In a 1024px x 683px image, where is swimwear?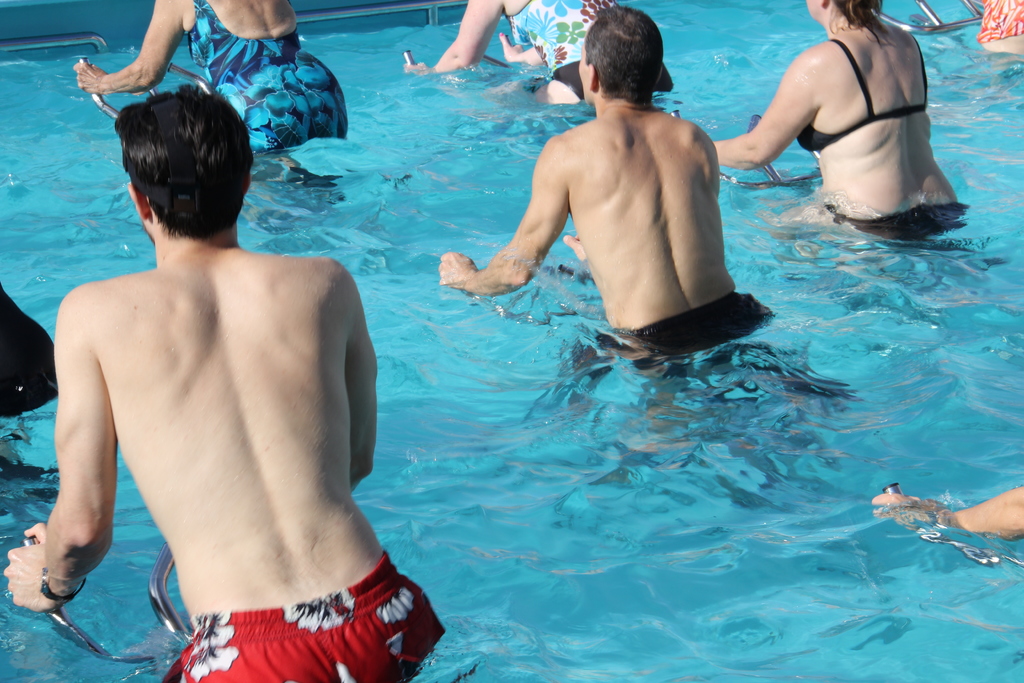
184,0,348,161.
